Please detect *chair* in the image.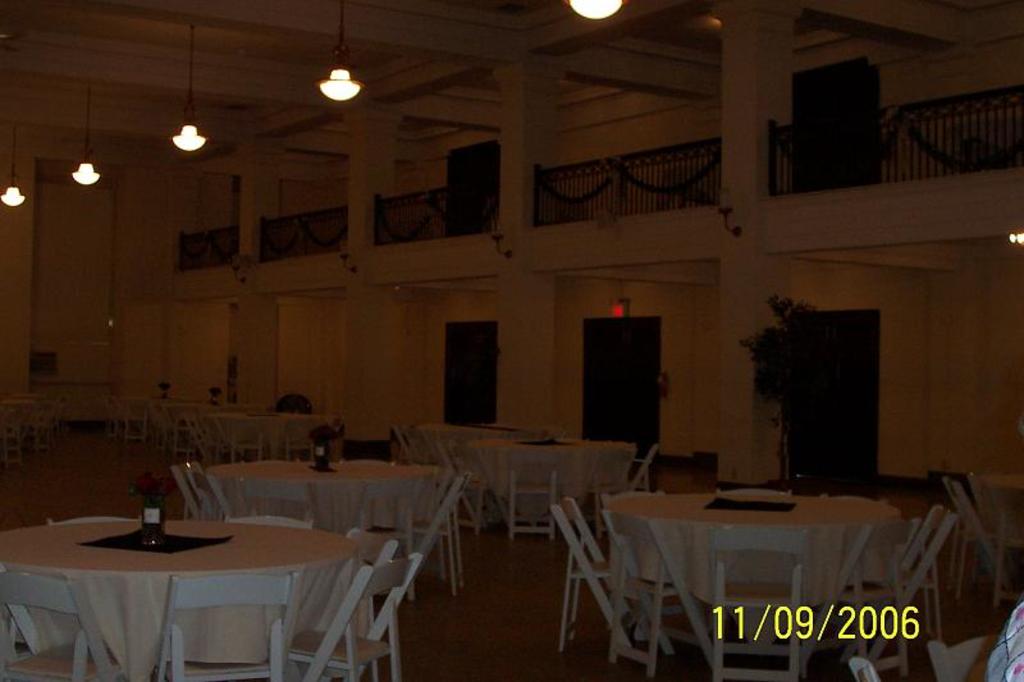
(433, 438, 453, 468).
